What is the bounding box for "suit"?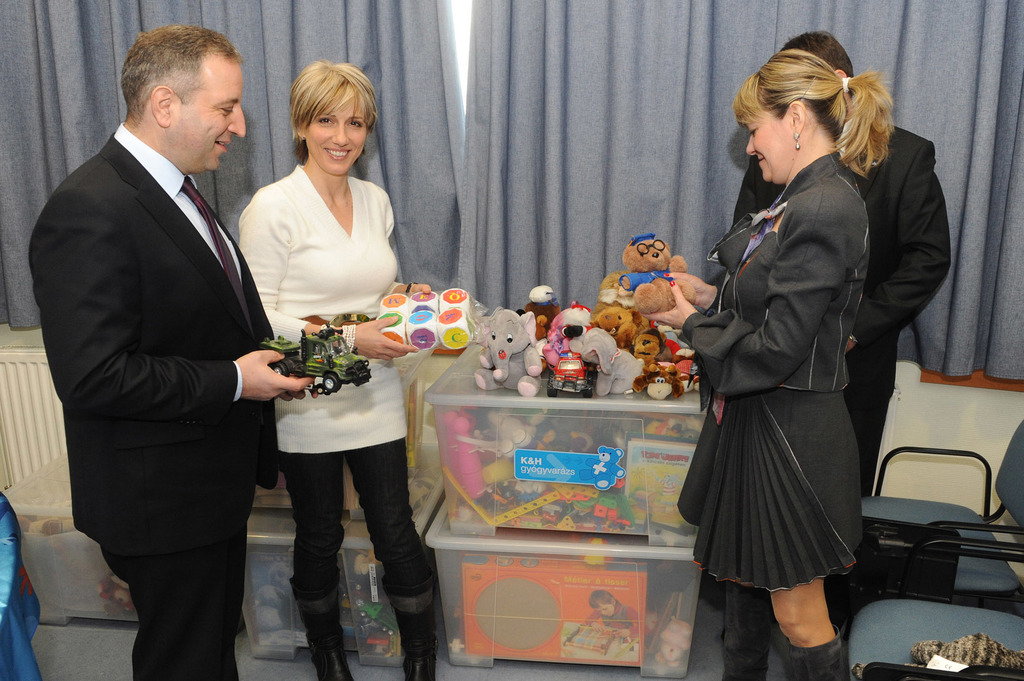
Rect(729, 127, 950, 629).
